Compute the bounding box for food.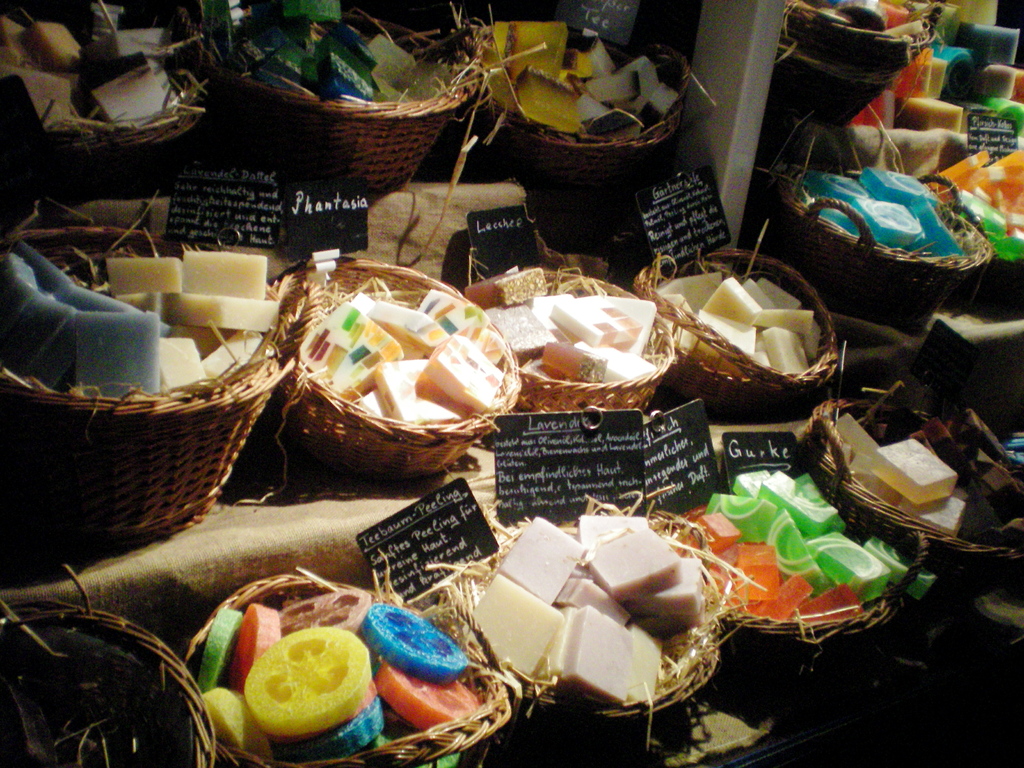
(488,289,657,385).
